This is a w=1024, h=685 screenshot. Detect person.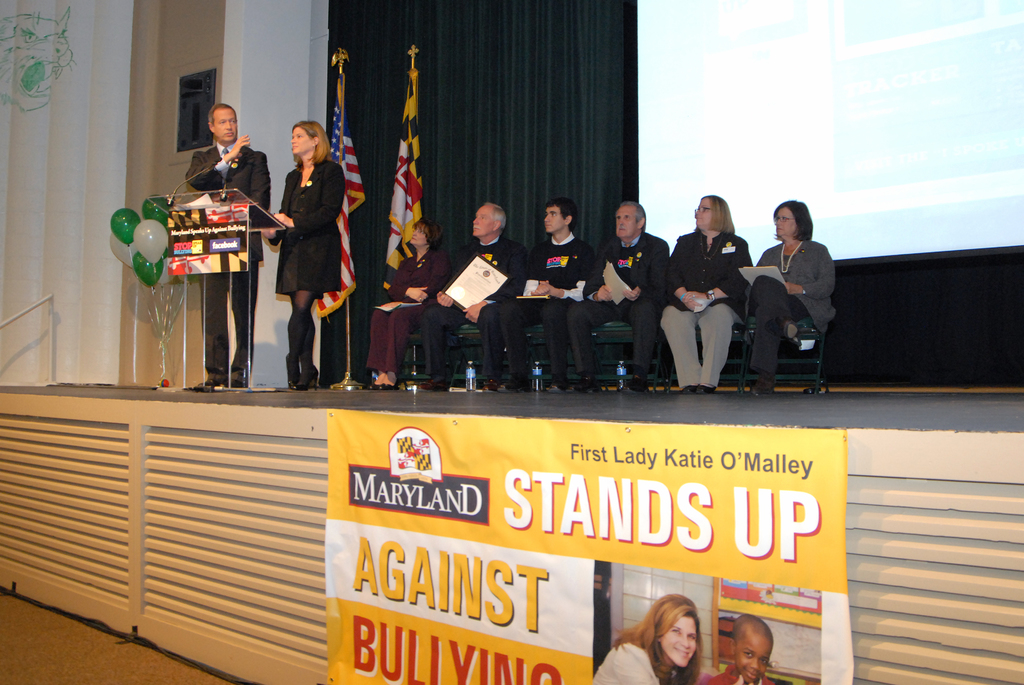
[left=568, top=202, right=676, bottom=391].
